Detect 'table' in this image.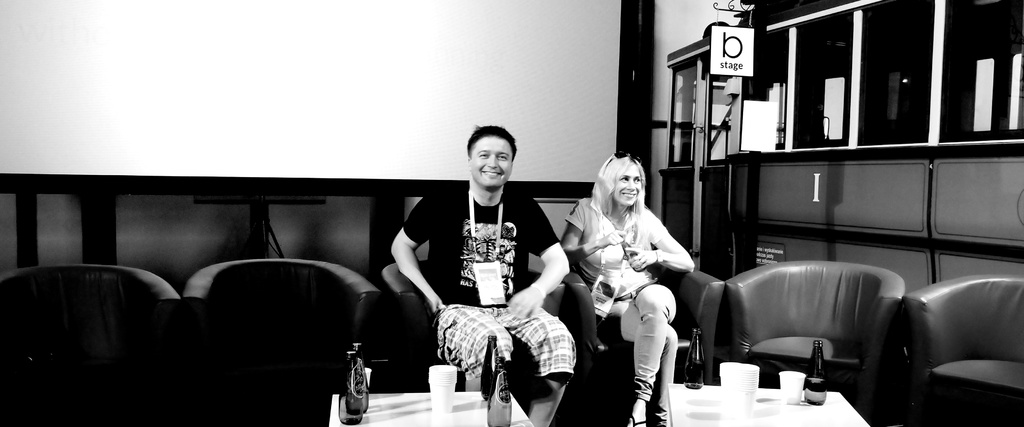
Detection: {"x1": 329, "y1": 383, "x2": 862, "y2": 426}.
